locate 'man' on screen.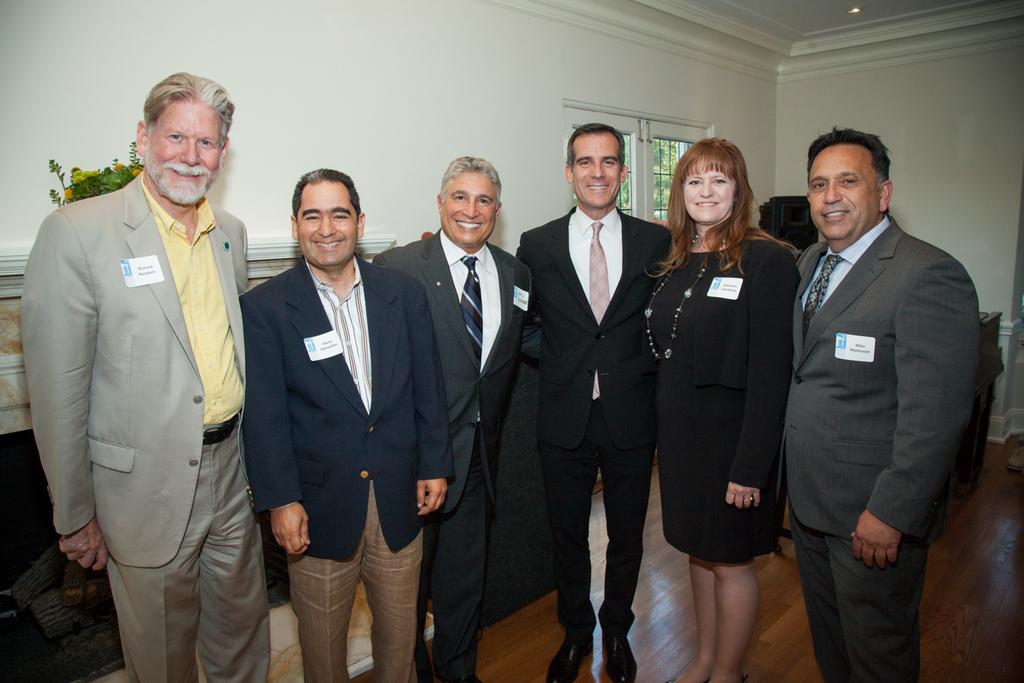
On screen at rect(517, 111, 675, 682).
